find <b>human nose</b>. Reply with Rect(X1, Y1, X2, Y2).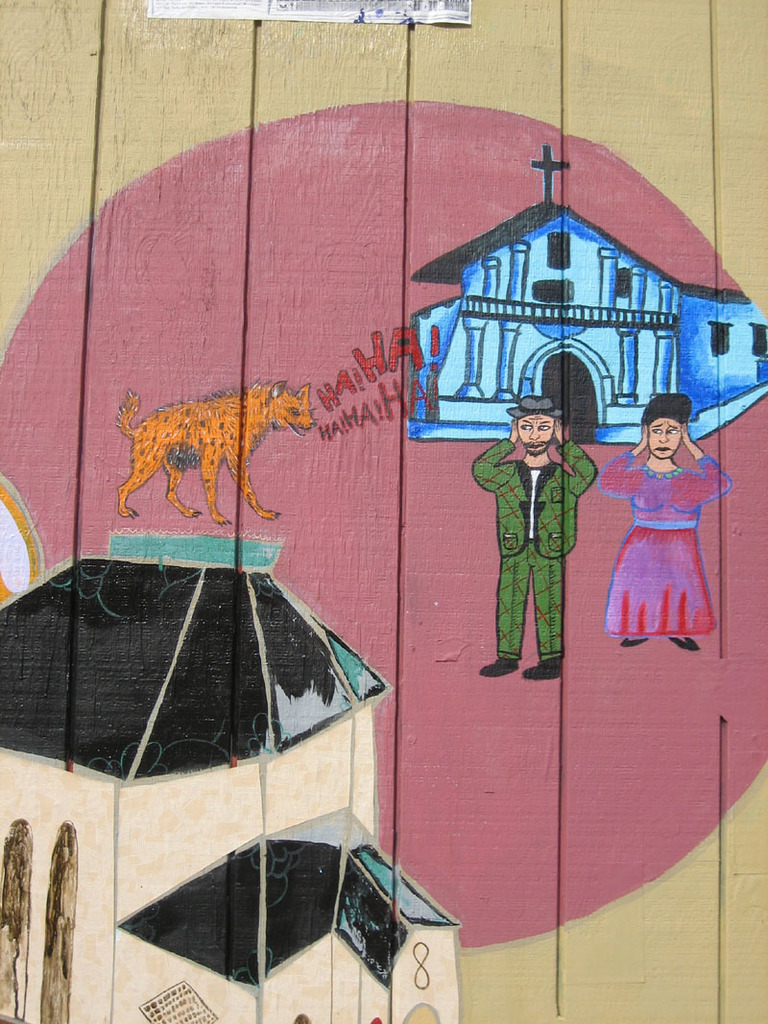
Rect(531, 428, 538, 437).
